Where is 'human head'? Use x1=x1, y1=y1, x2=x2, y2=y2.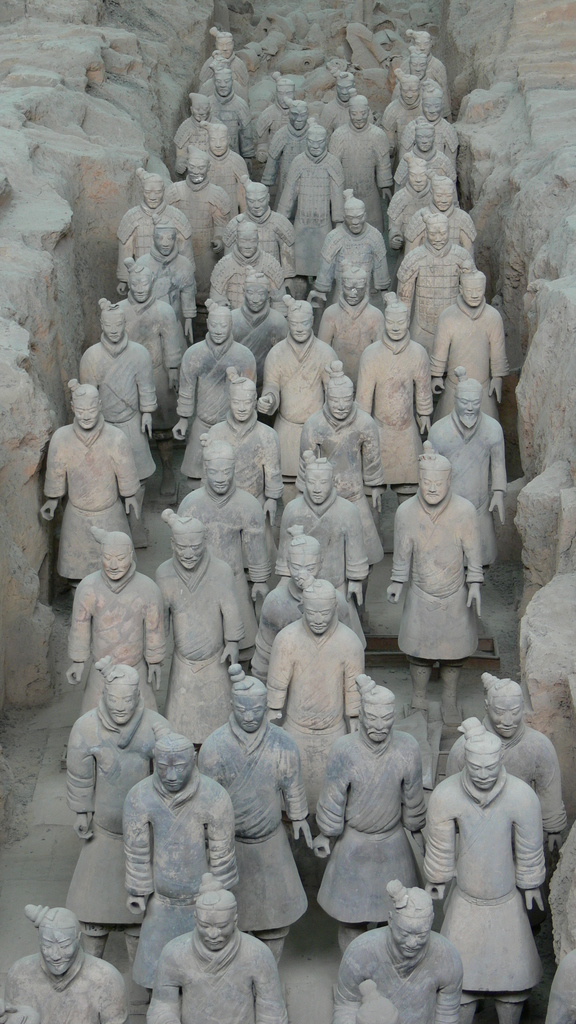
x1=403, y1=40, x2=431, y2=74.
